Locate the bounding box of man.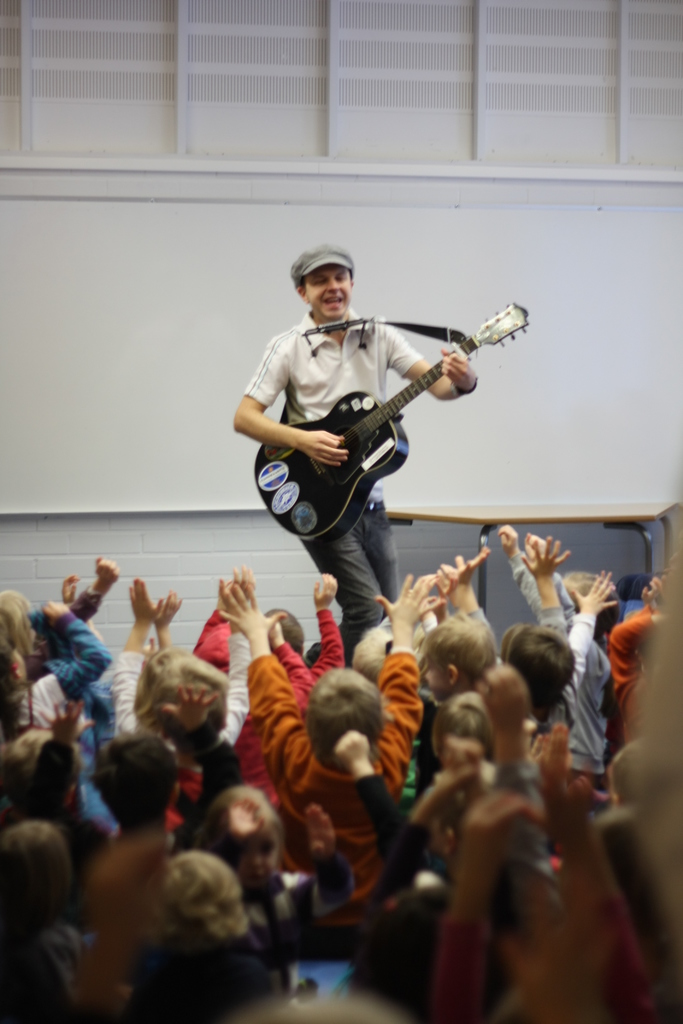
Bounding box: {"left": 245, "top": 223, "right": 519, "bottom": 620}.
